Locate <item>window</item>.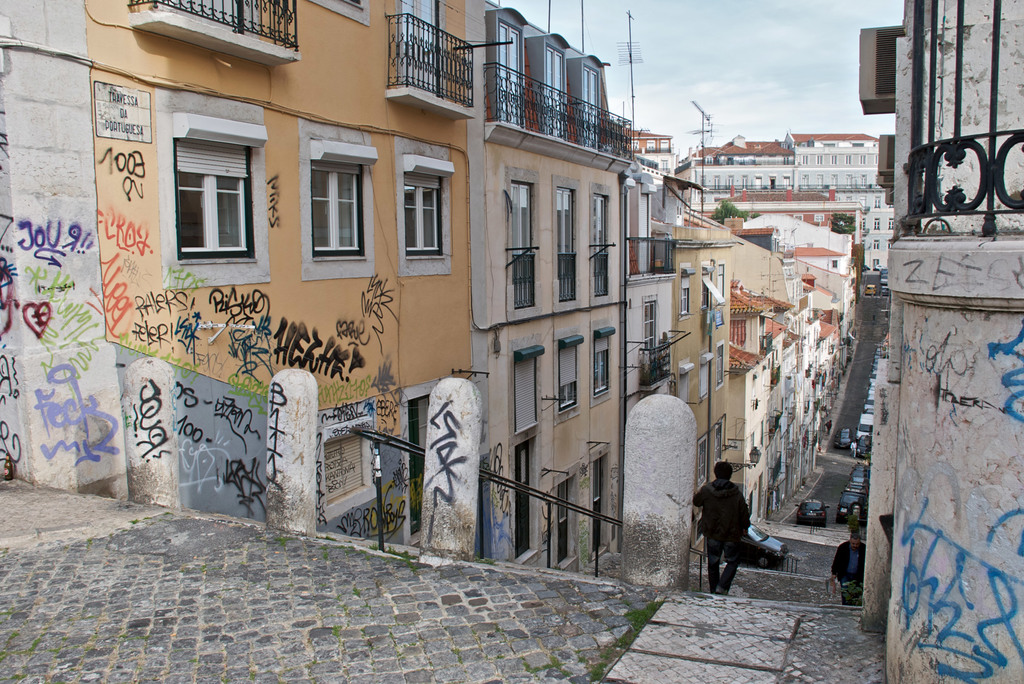
Bounding box: x1=284, y1=133, x2=377, y2=282.
